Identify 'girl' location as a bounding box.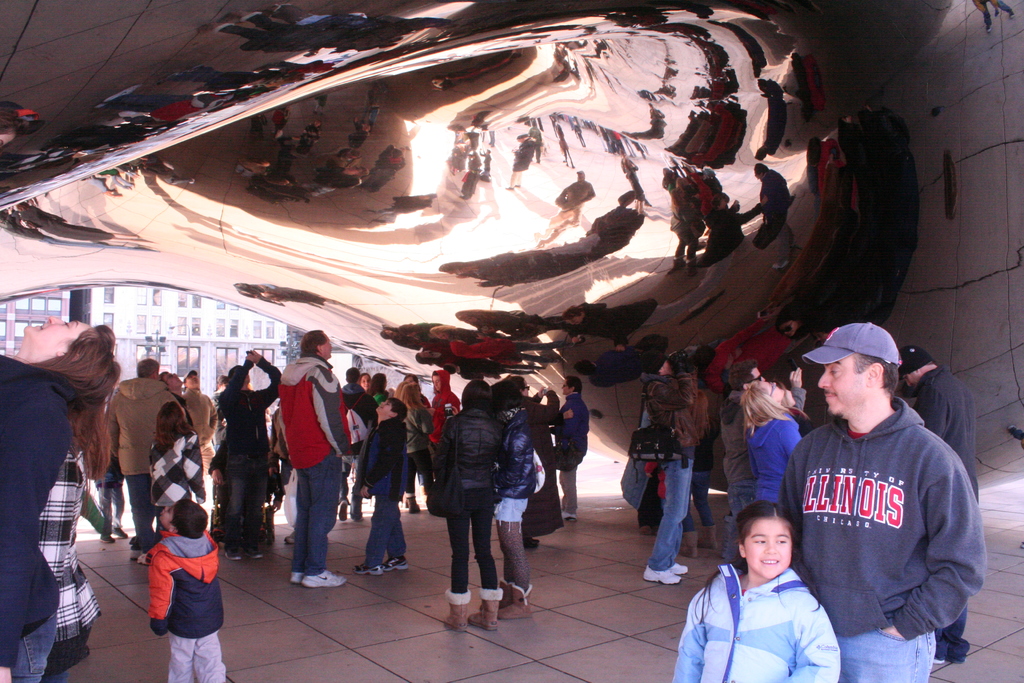
144:397:207:536.
